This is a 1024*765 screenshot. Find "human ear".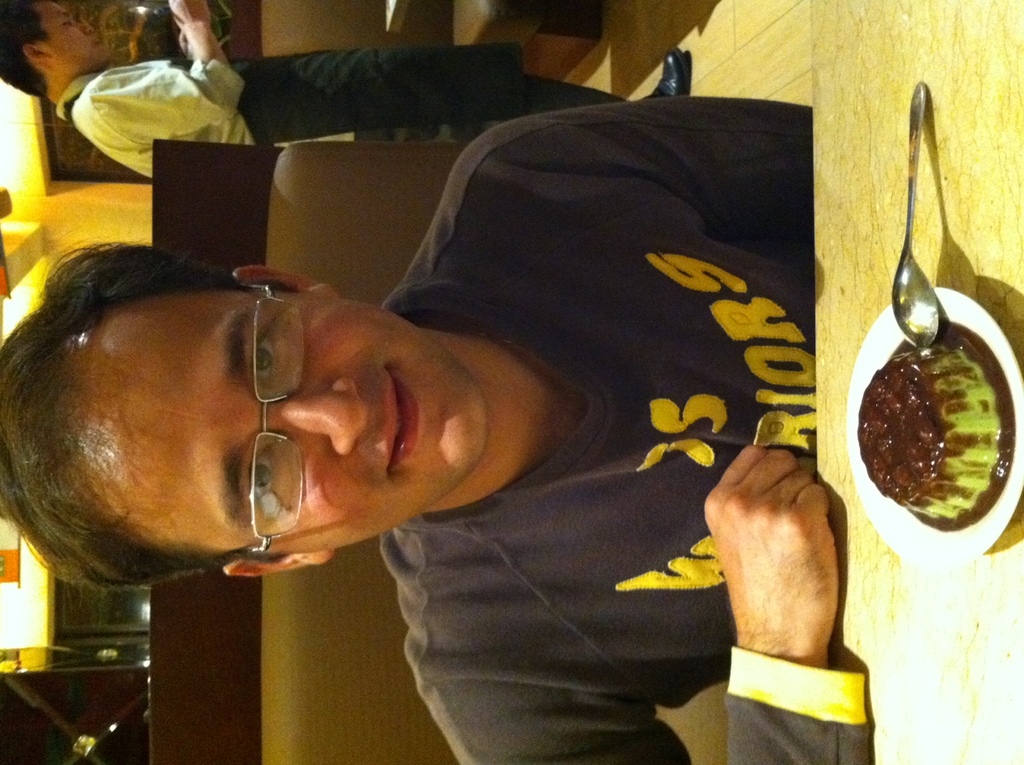
Bounding box: detection(22, 42, 57, 58).
